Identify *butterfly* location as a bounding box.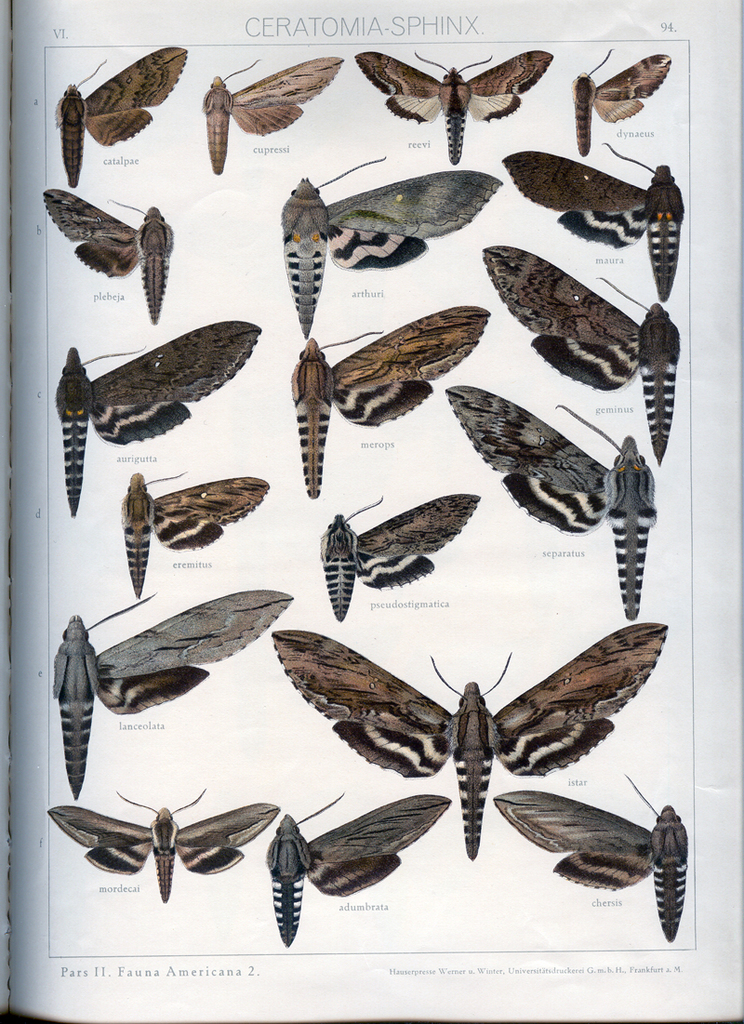
region(51, 45, 186, 182).
